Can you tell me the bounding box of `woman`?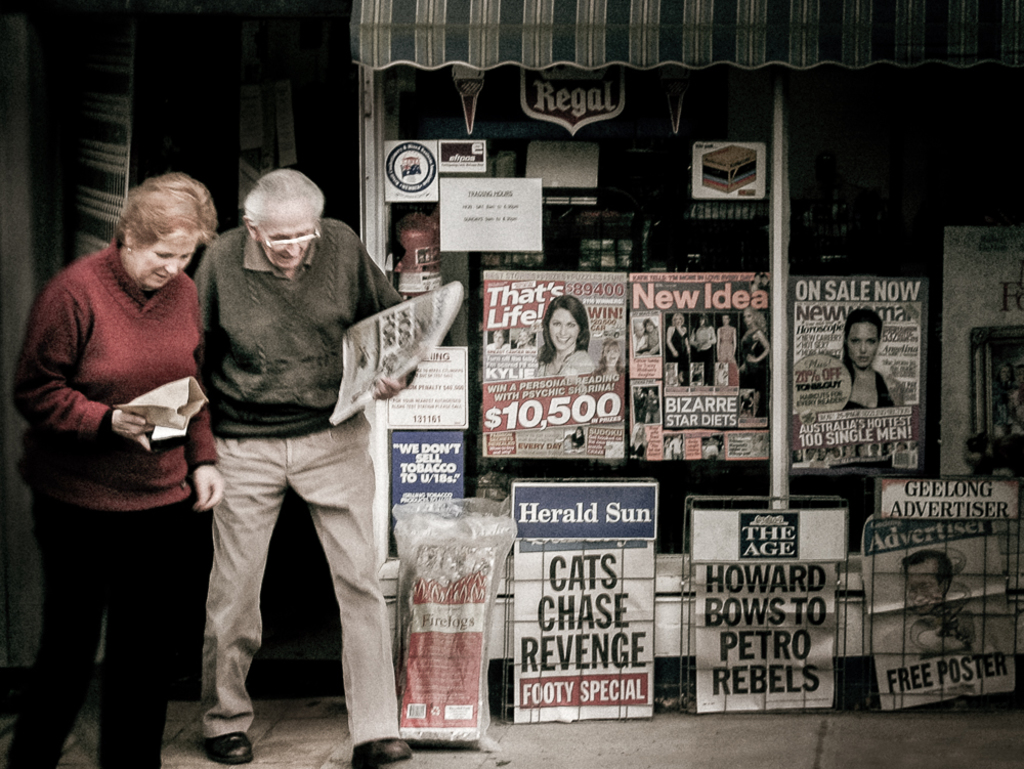
{"left": 716, "top": 312, "right": 734, "bottom": 366}.
